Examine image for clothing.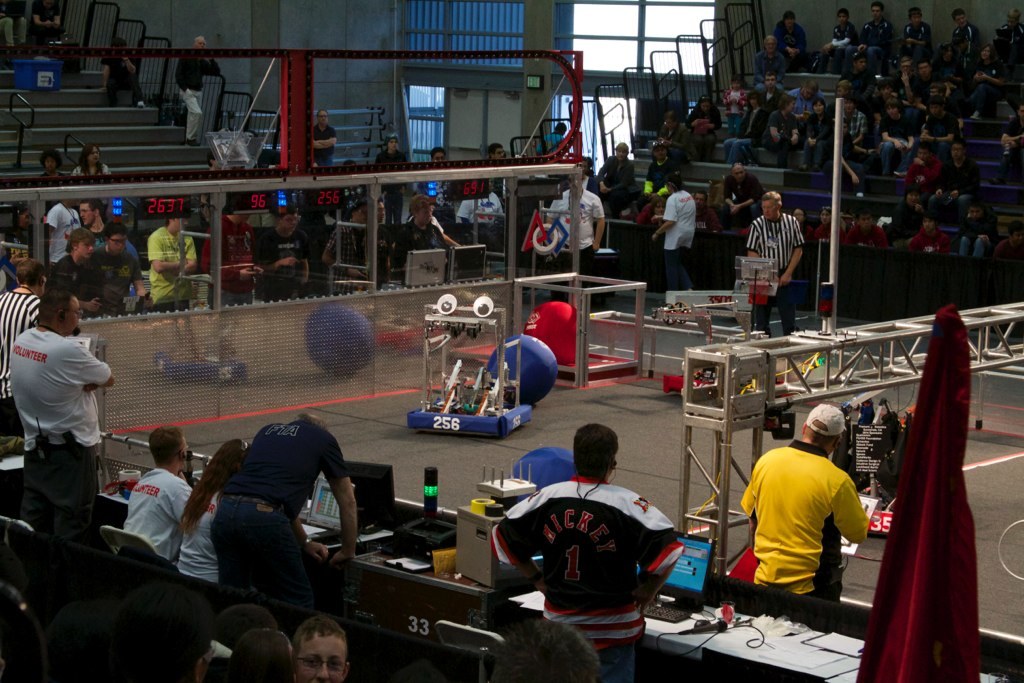
Examination result: detection(104, 54, 140, 100).
